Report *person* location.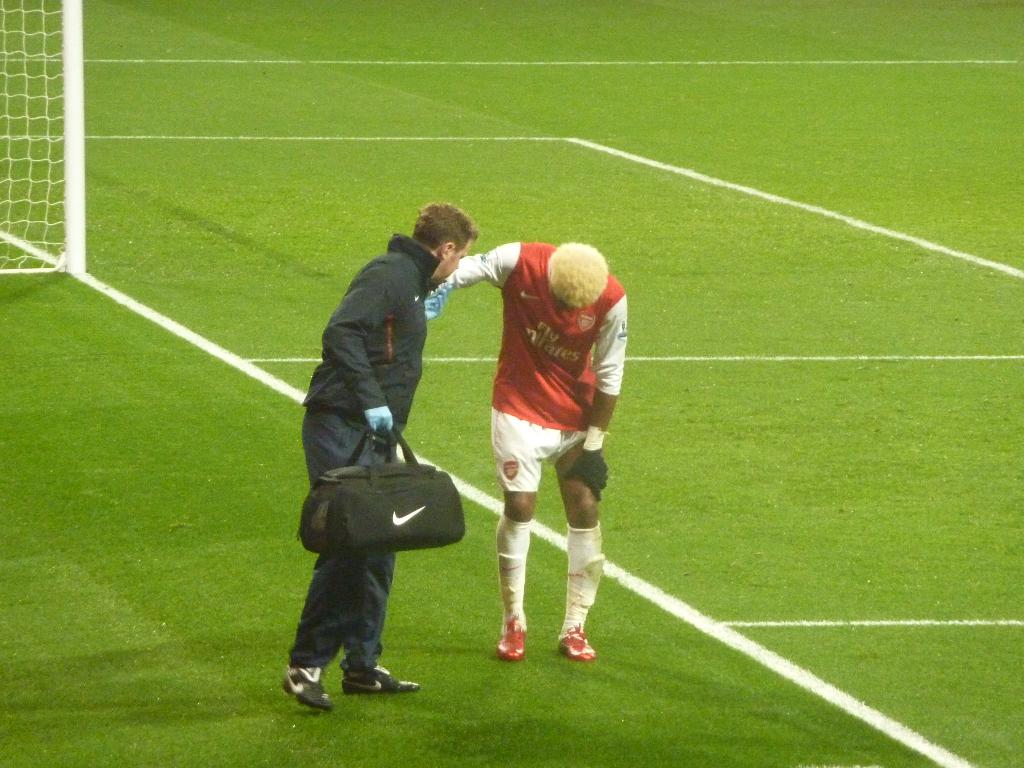
Report: <box>274,197,480,719</box>.
